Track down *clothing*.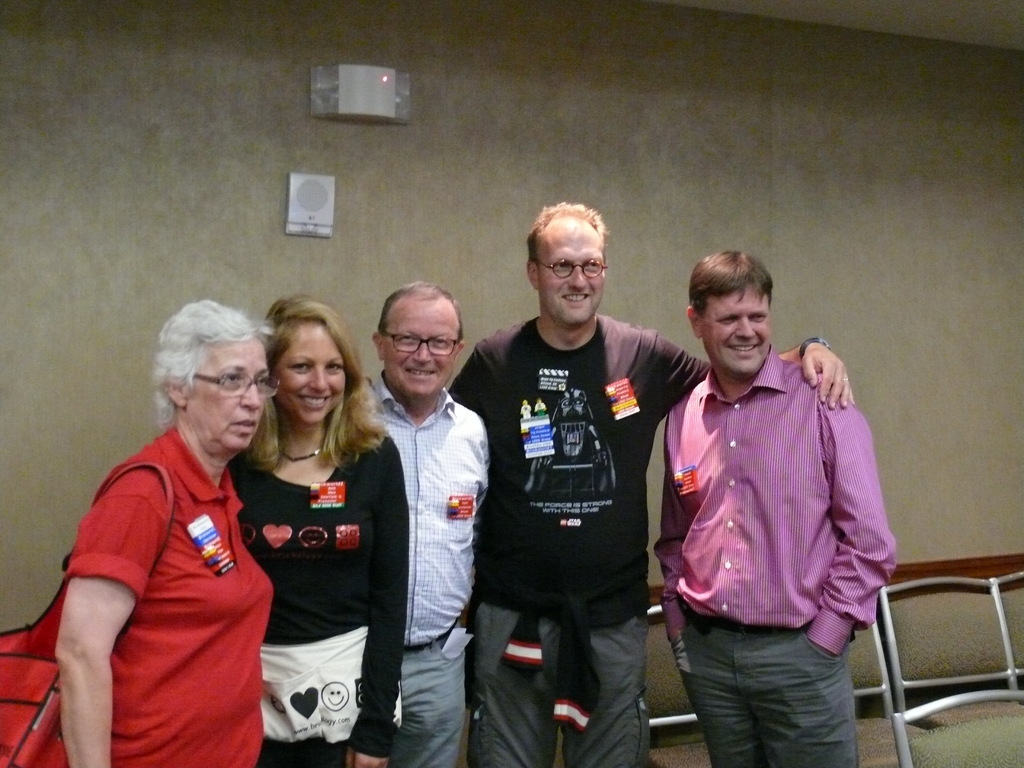
Tracked to crop(365, 368, 490, 767).
